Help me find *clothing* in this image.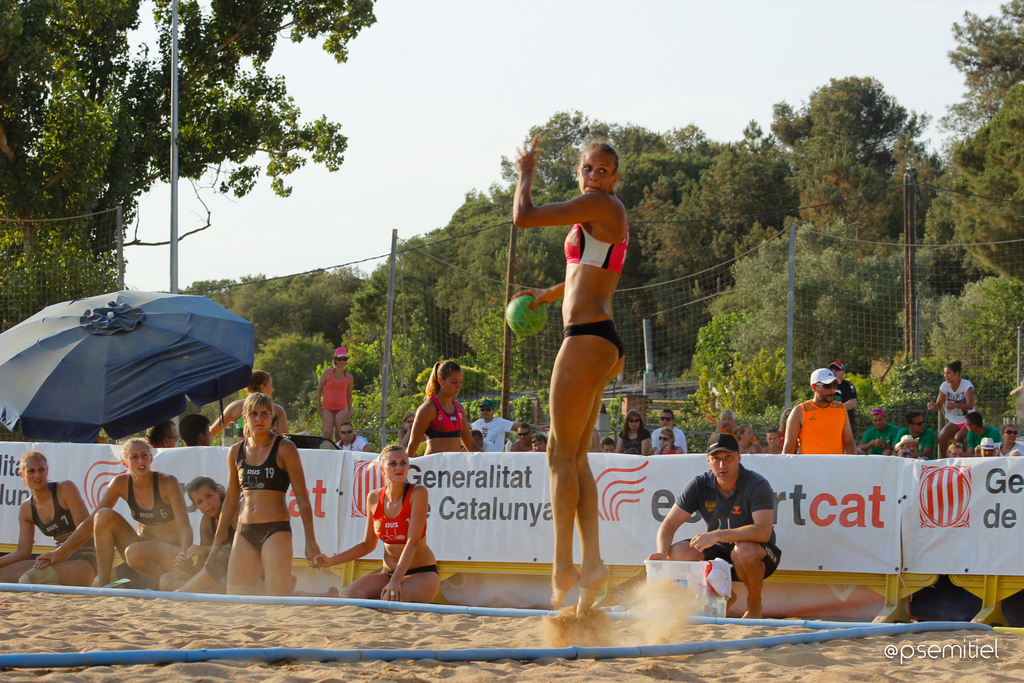
Found it: [x1=654, y1=410, x2=673, y2=454].
